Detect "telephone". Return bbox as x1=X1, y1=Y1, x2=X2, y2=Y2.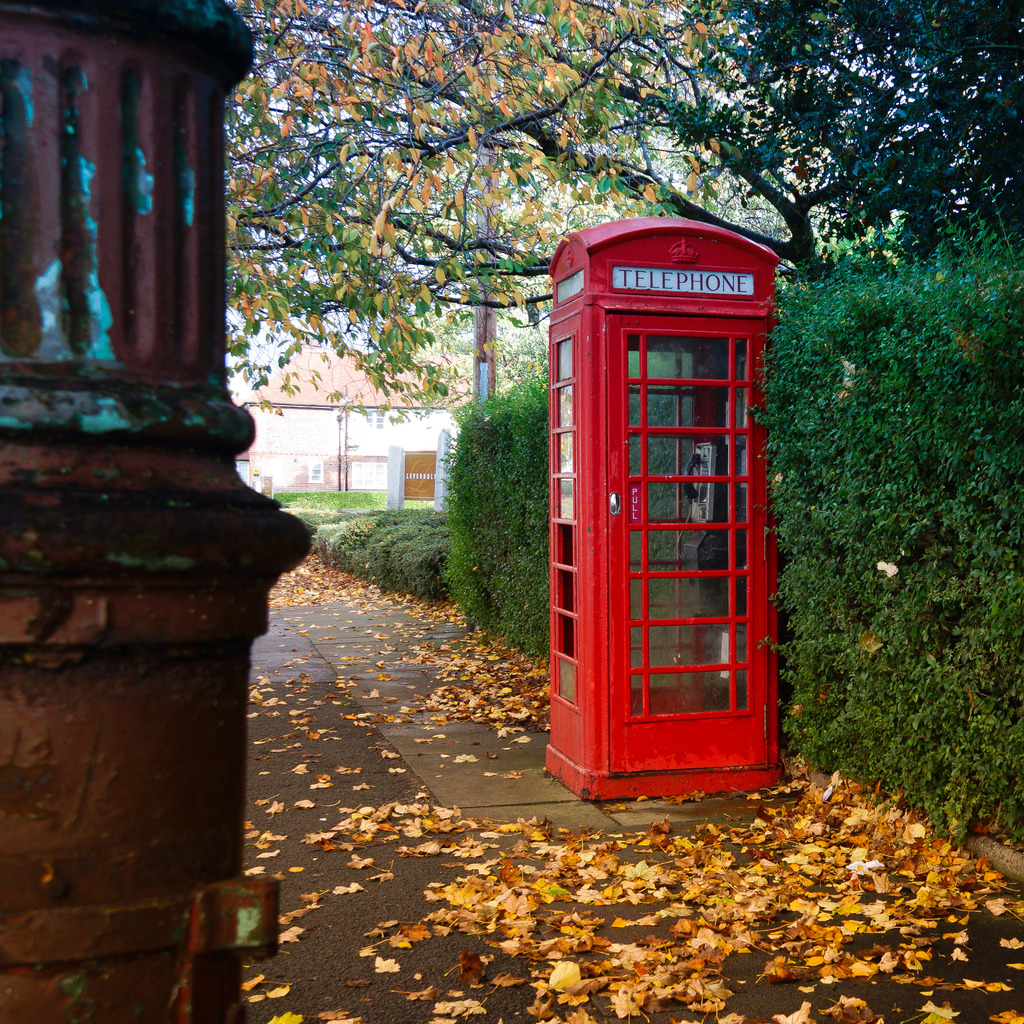
x1=681, y1=439, x2=726, y2=528.
